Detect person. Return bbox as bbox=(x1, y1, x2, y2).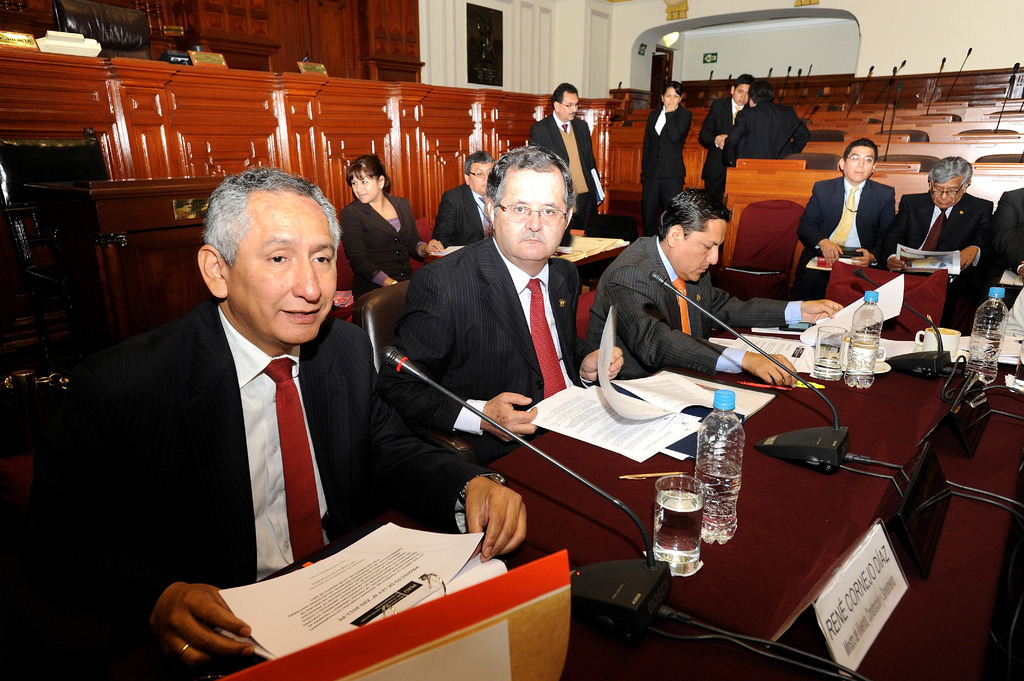
bbox=(641, 77, 695, 230).
